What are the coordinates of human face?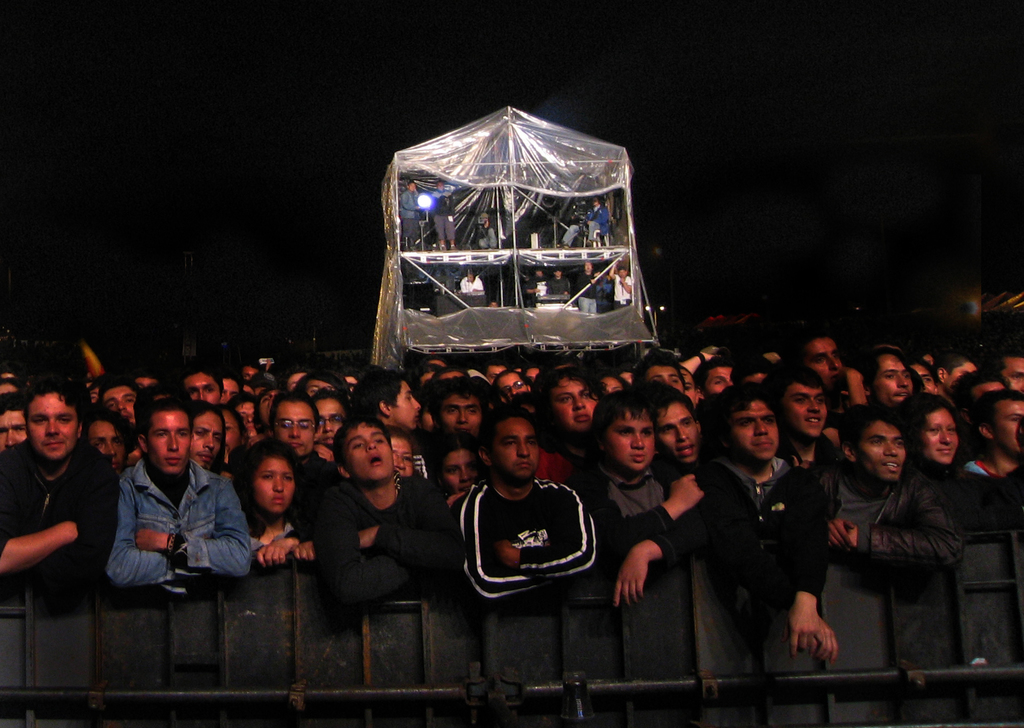
276/400/319/454.
